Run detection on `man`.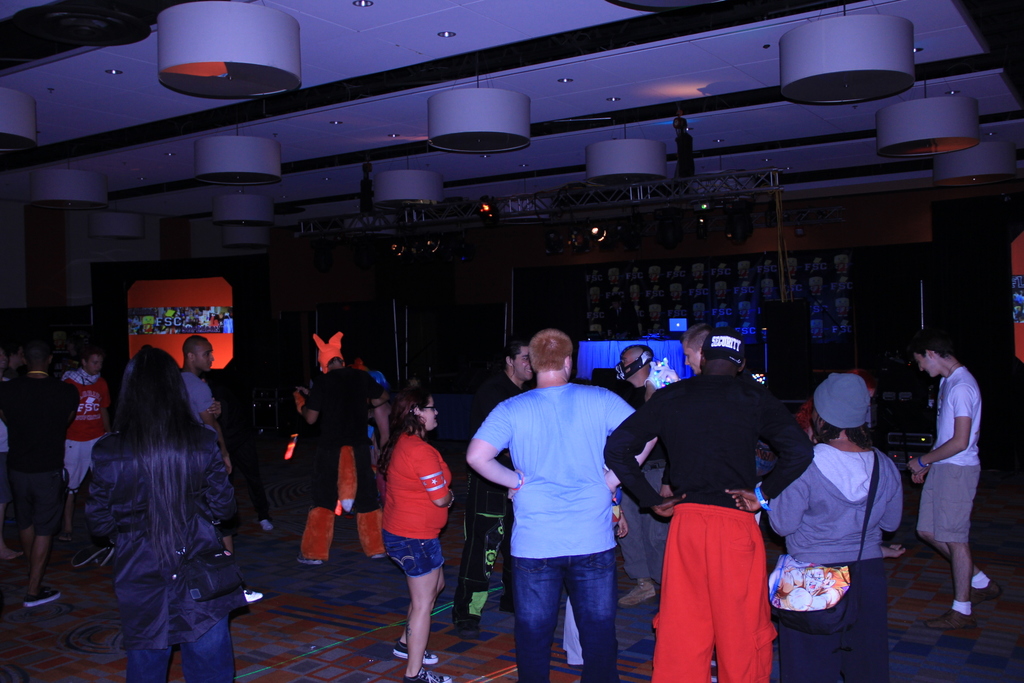
Result: locate(467, 334, 637, 682).
